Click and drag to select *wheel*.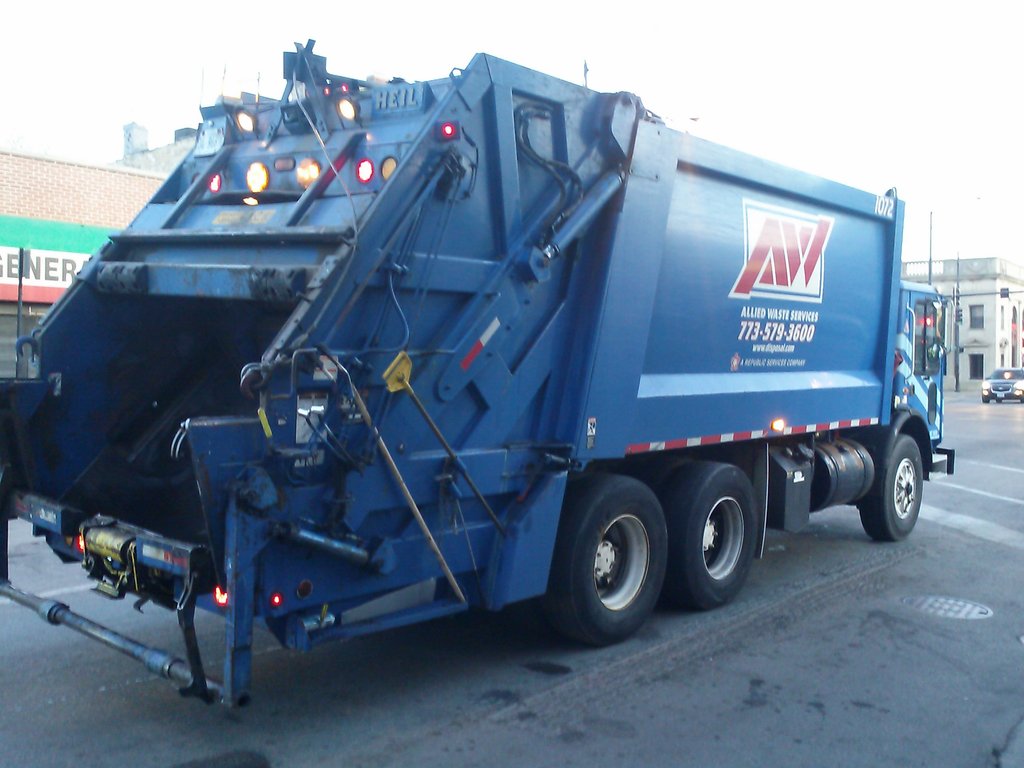
Selection: bbox=(856, 436, 927, 540).
